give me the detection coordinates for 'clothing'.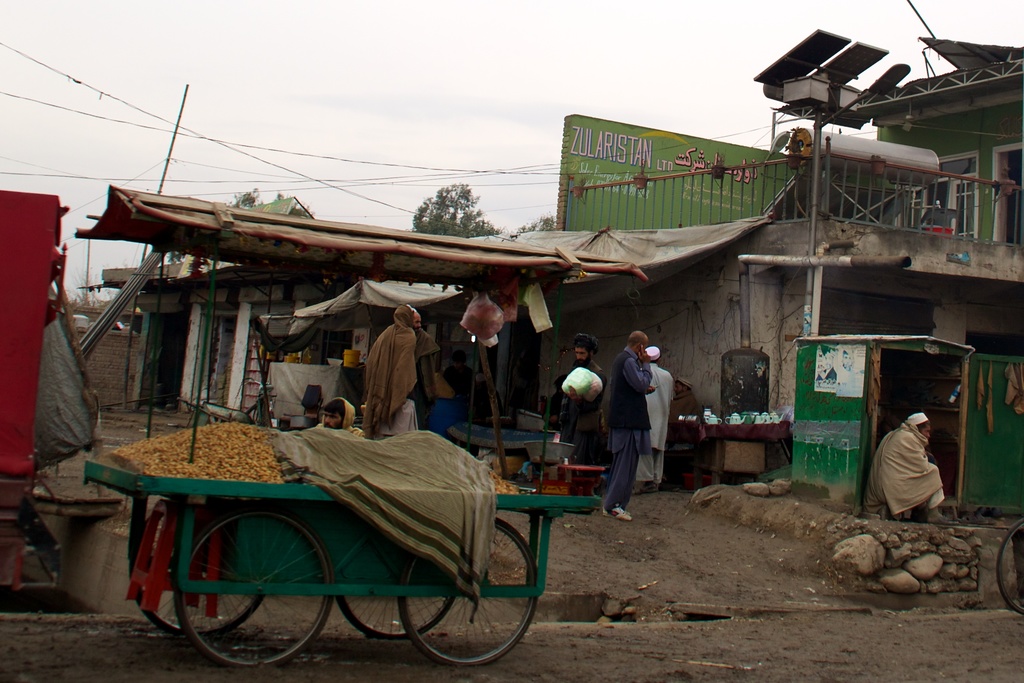
l=876, t=404, r=964, b=522.
